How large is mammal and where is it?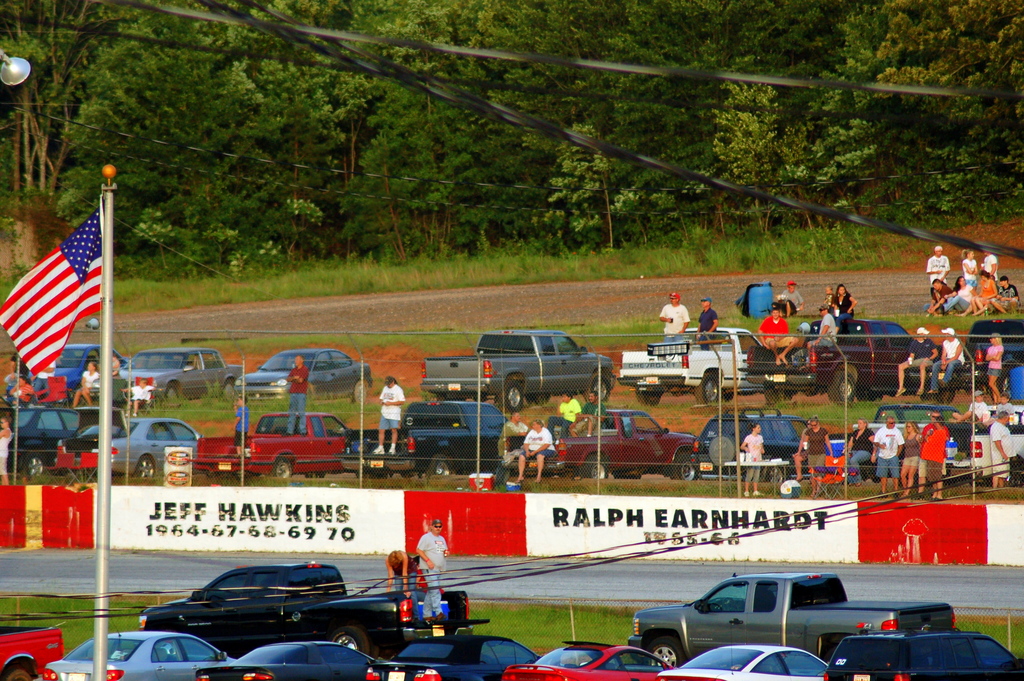
Bounding box: 941:273:973:308.
